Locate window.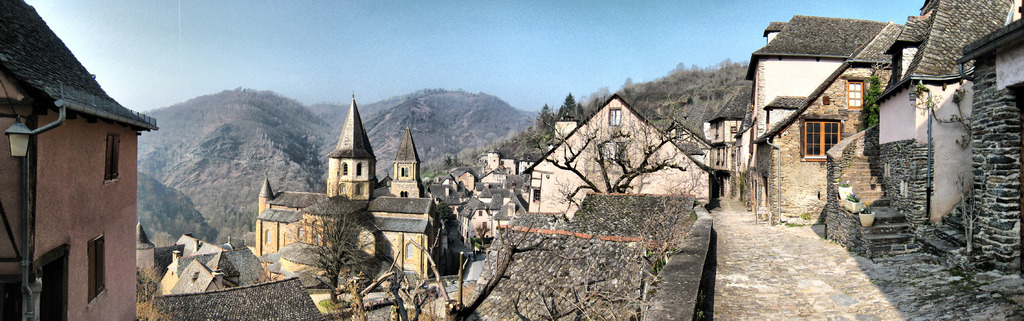
Bounding box: 406 244 413 258.
